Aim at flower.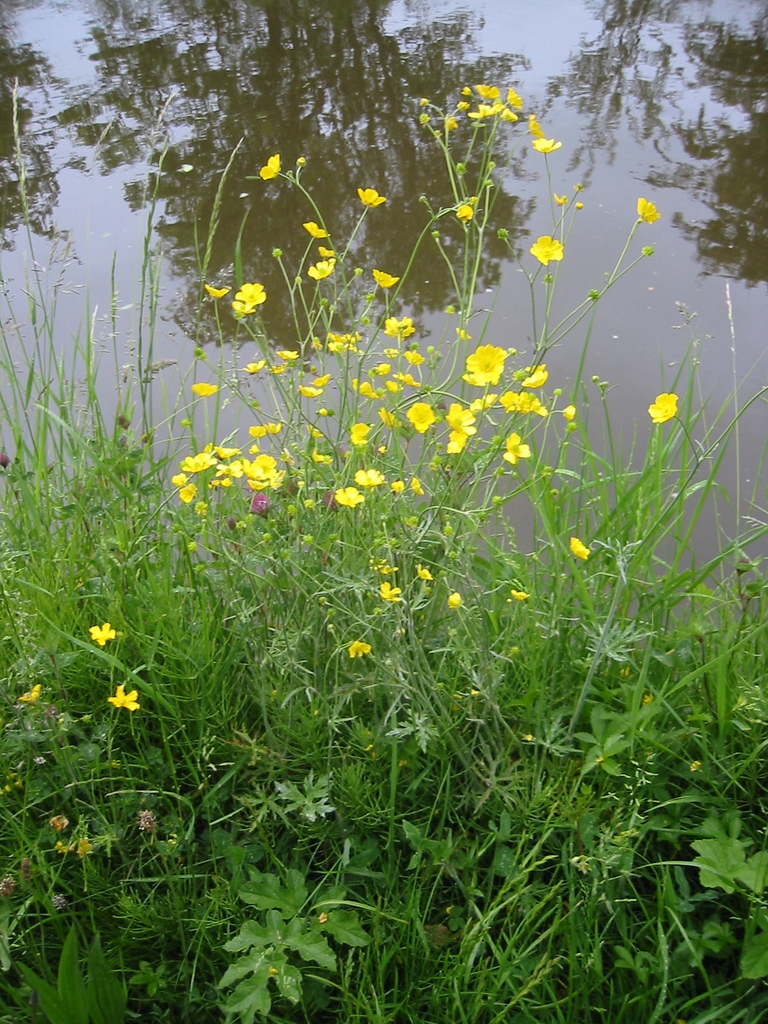
Aimed at box=[15, 681, 43, 707].
